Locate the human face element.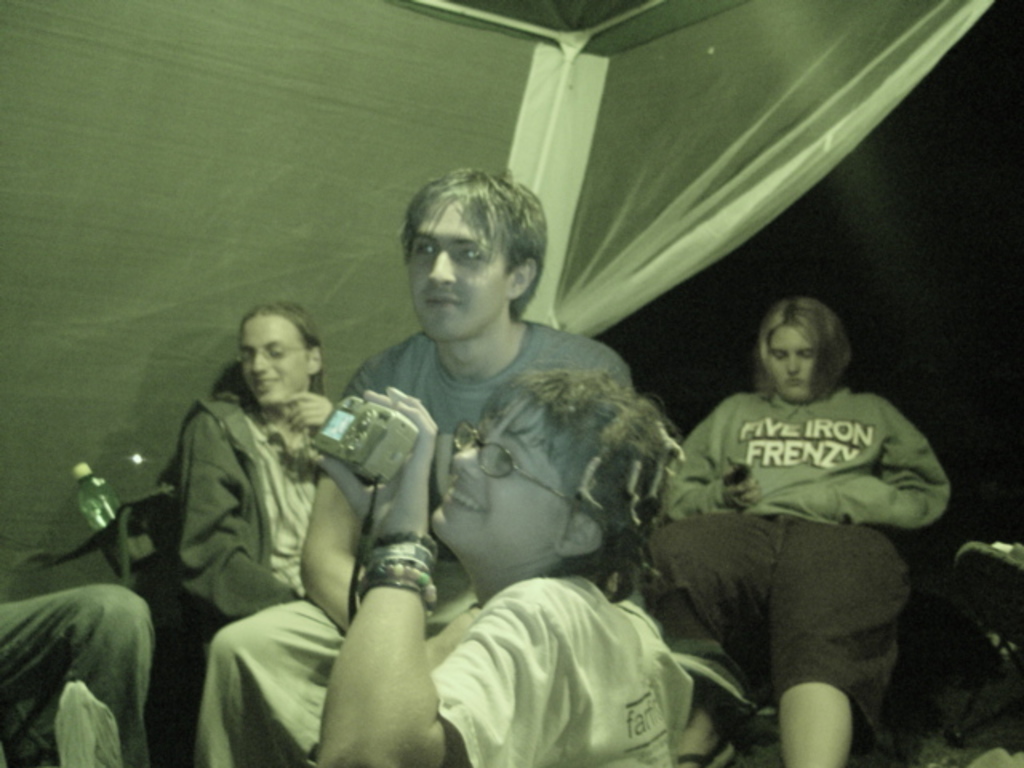
Element bbox: 240 312 306 405.
